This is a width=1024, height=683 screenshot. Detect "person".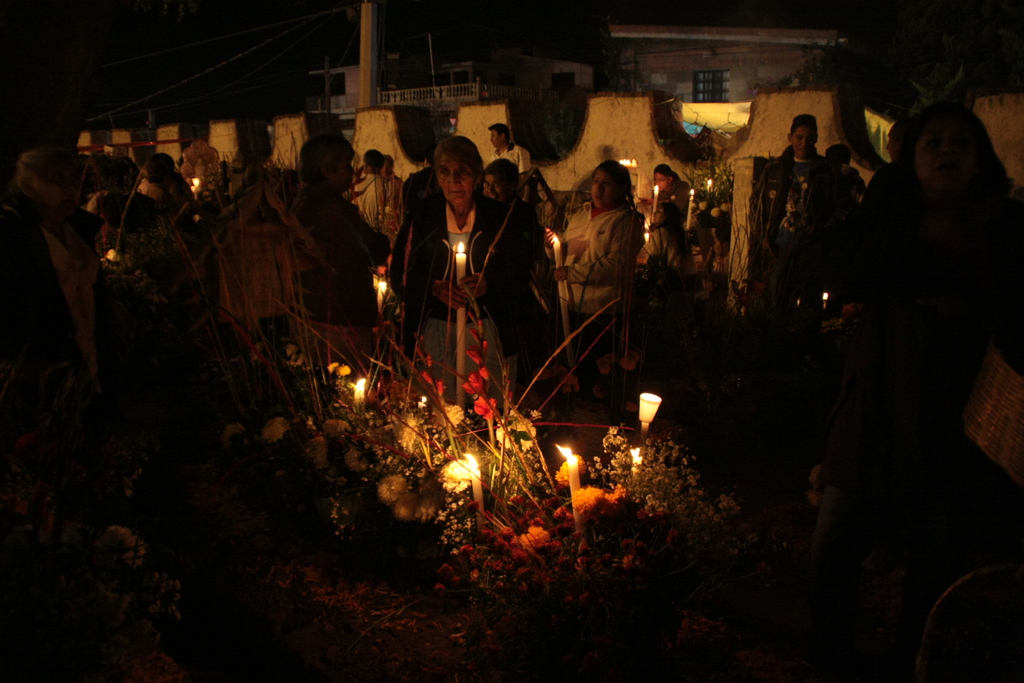
l=863, t=122, r=915, b=229.
